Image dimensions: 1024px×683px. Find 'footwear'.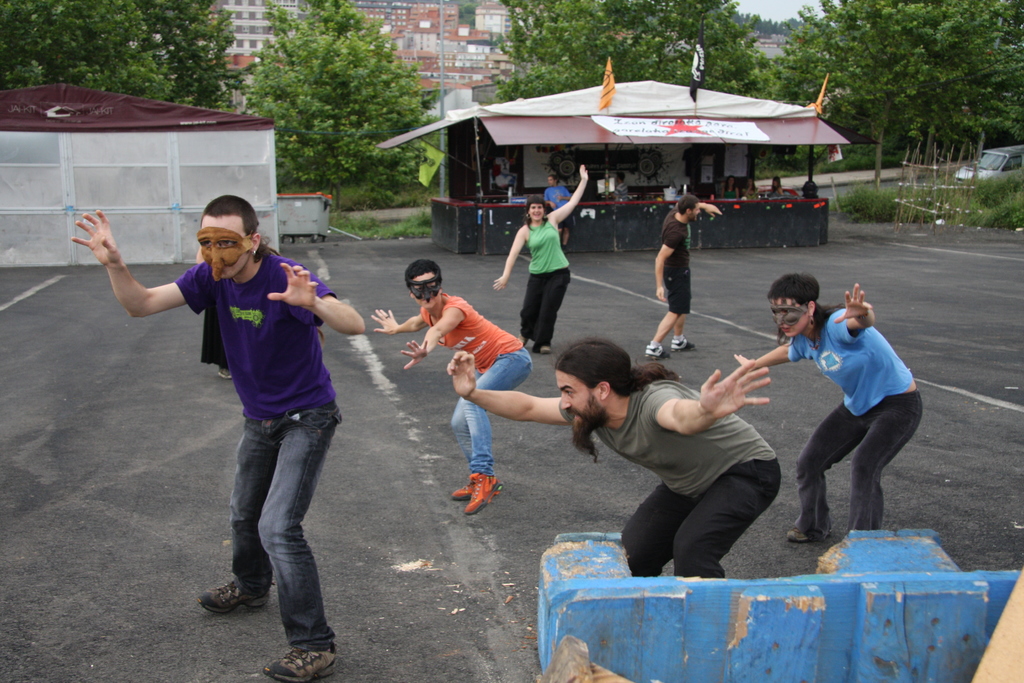
bbox=[786, 526, 832, 545].
